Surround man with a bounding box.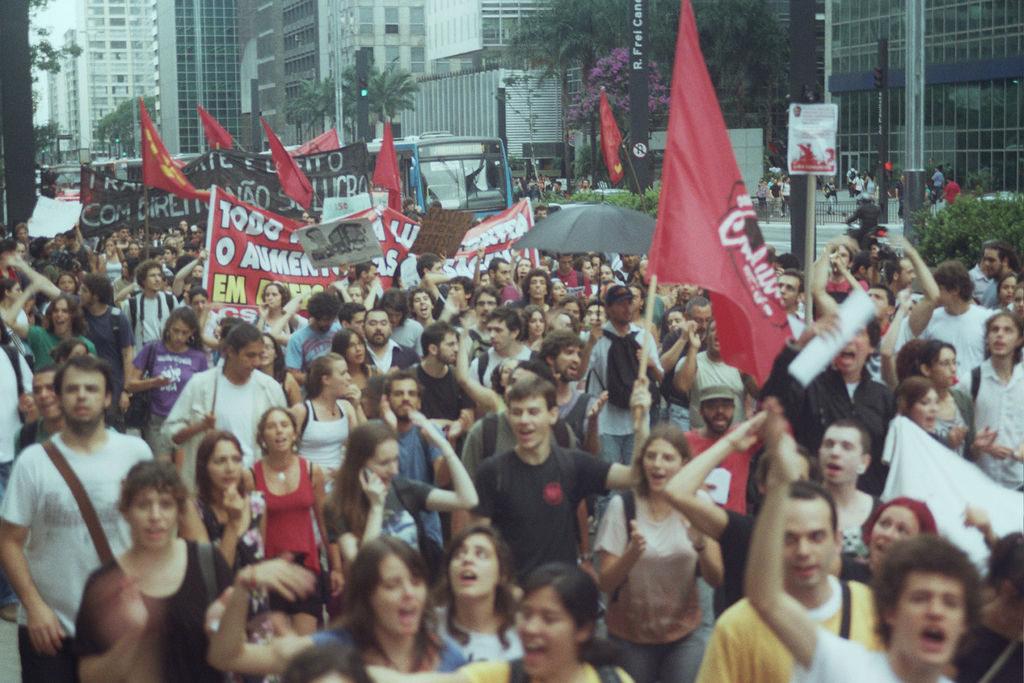
[x1=0, y1=250, x2=147, y2=410].
